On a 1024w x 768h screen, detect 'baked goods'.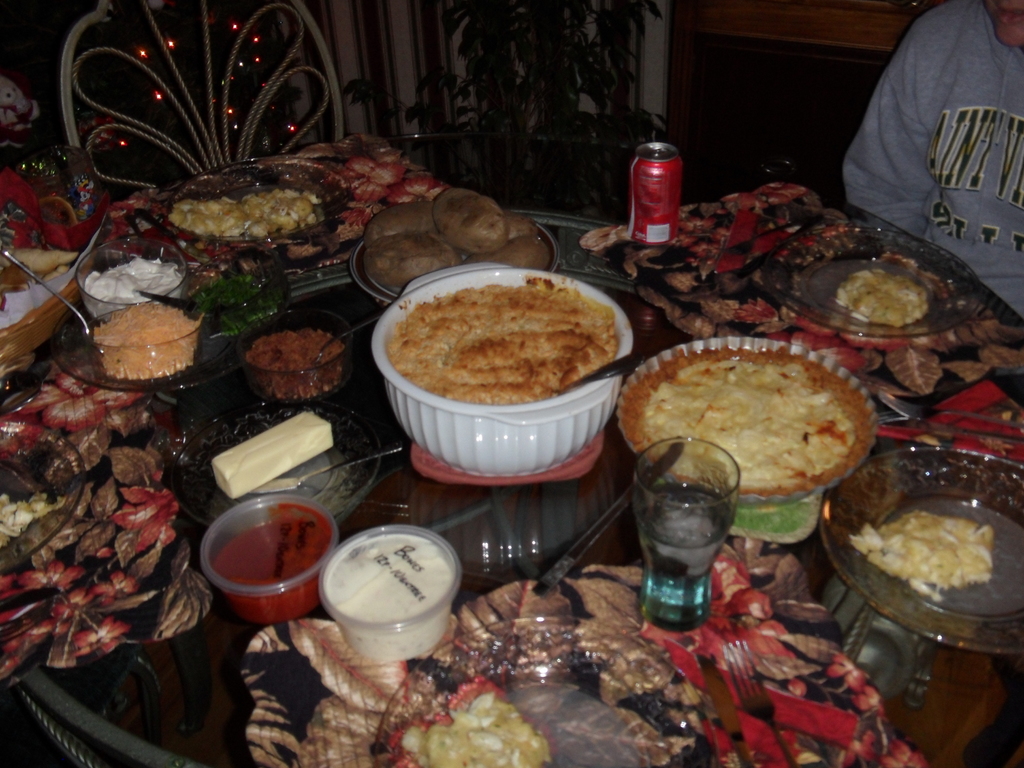
l=387, t=271, r=622, b=406.
